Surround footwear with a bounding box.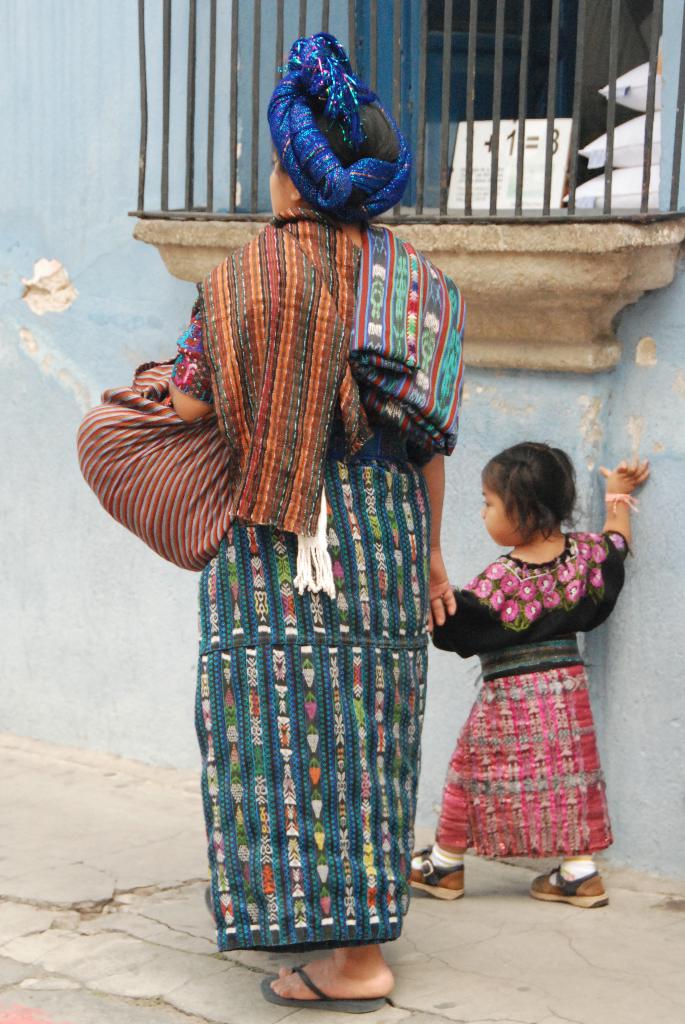
crop(522, 854, 611, 914).
